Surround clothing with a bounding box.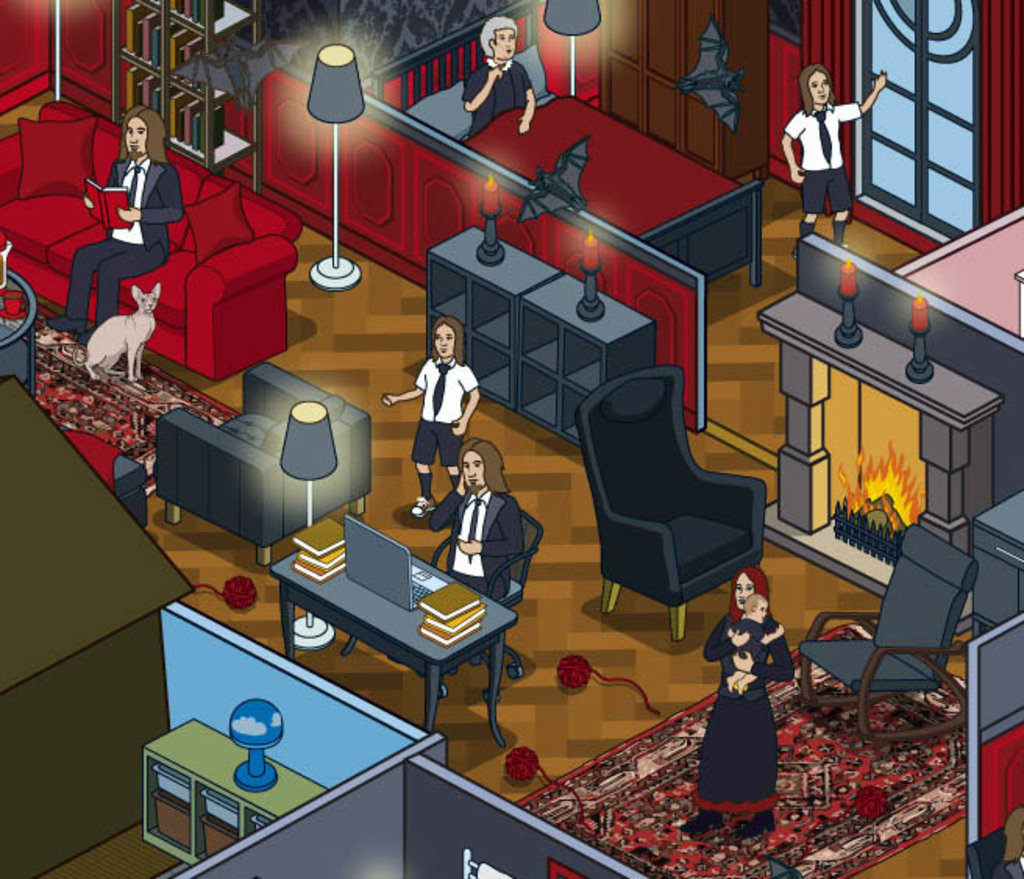
left=465, top=53, right=534, bottom=142.
